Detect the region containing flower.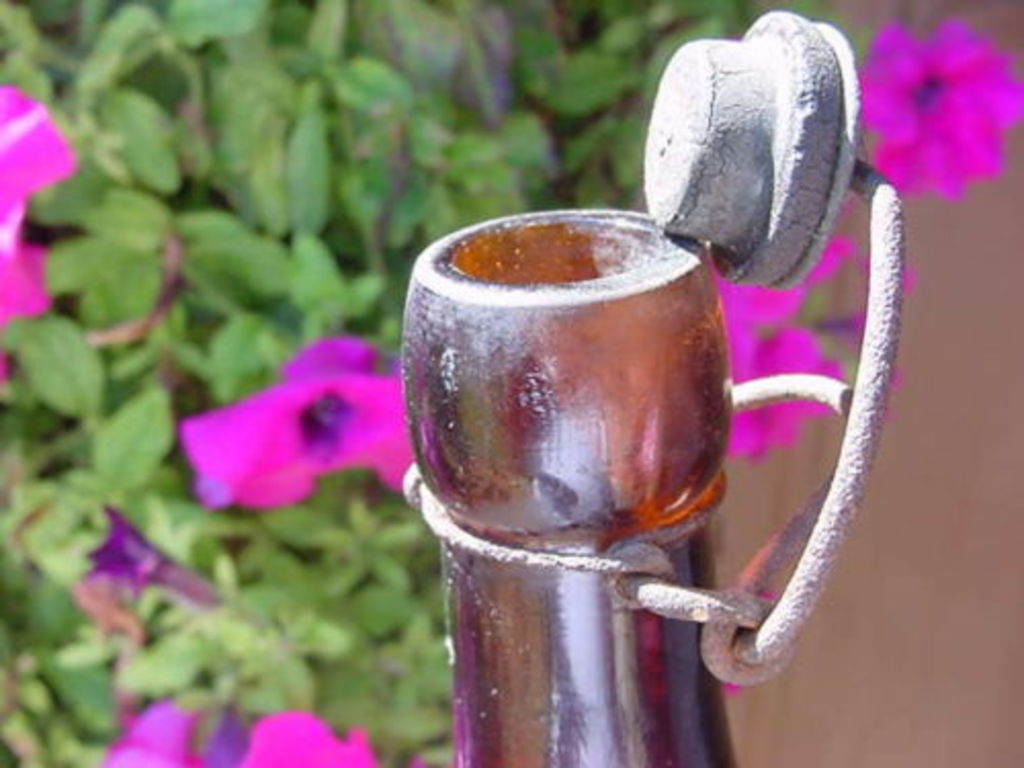
box(883, 8, 1016, 197).
